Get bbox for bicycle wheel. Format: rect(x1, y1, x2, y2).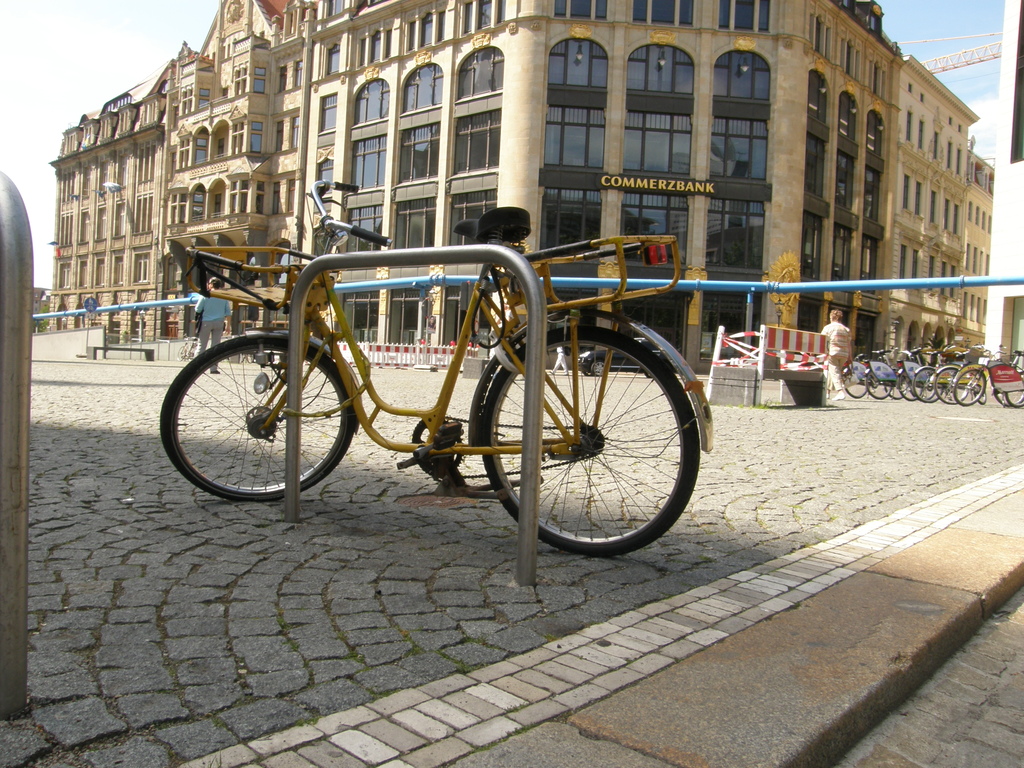
rect(895, 371, 925, 400).
